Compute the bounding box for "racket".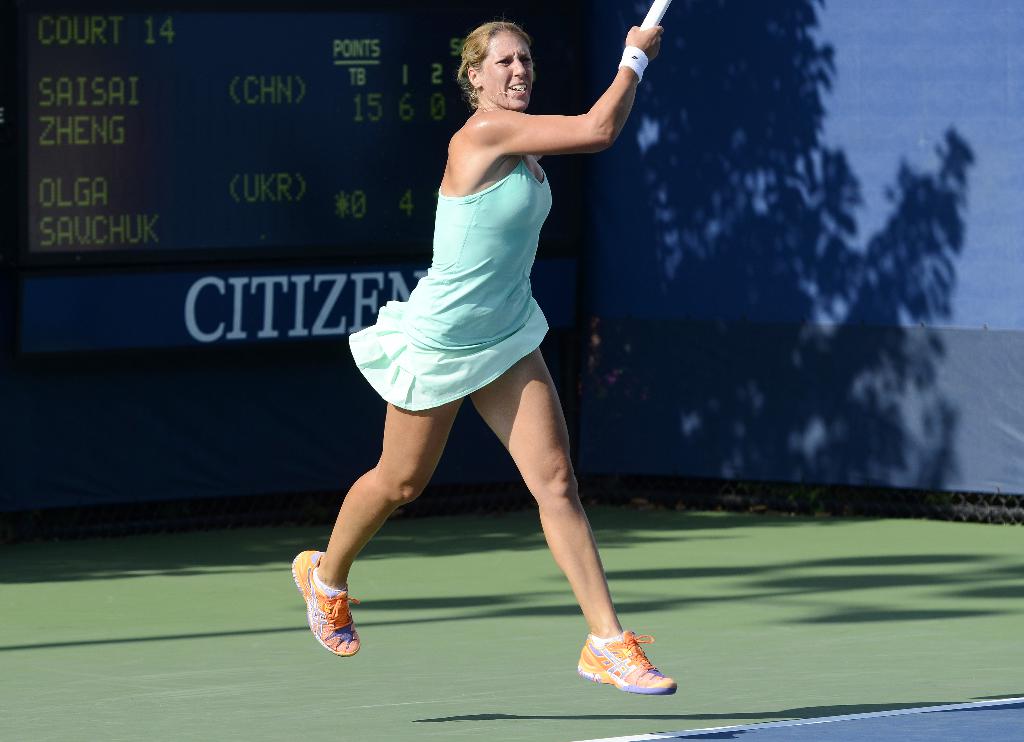
[x1=643, y1=0, x2=666, y2=32].
